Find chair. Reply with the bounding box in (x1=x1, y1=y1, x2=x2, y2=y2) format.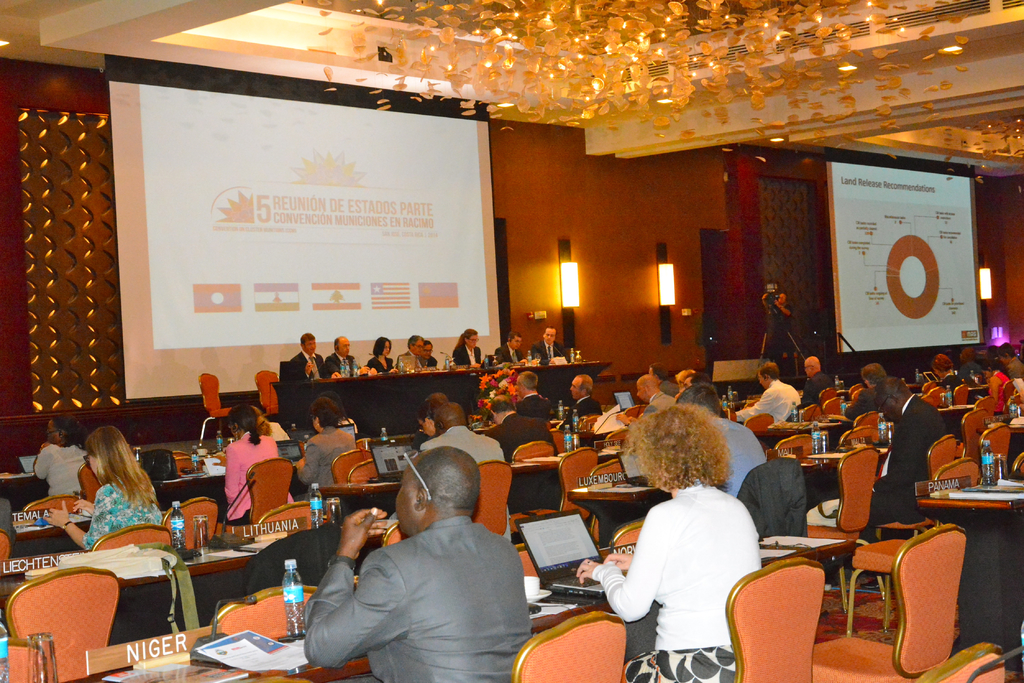
(x1=725, y1=558, x2=824, y2=682).
